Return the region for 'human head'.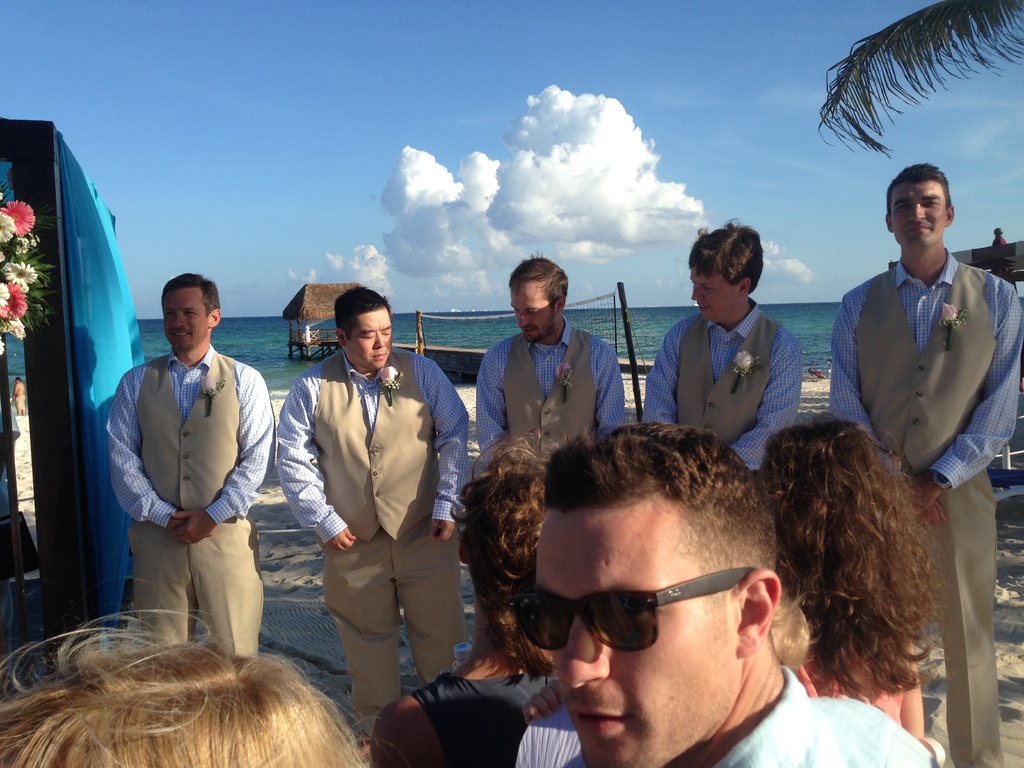
[687,225,764,321].
